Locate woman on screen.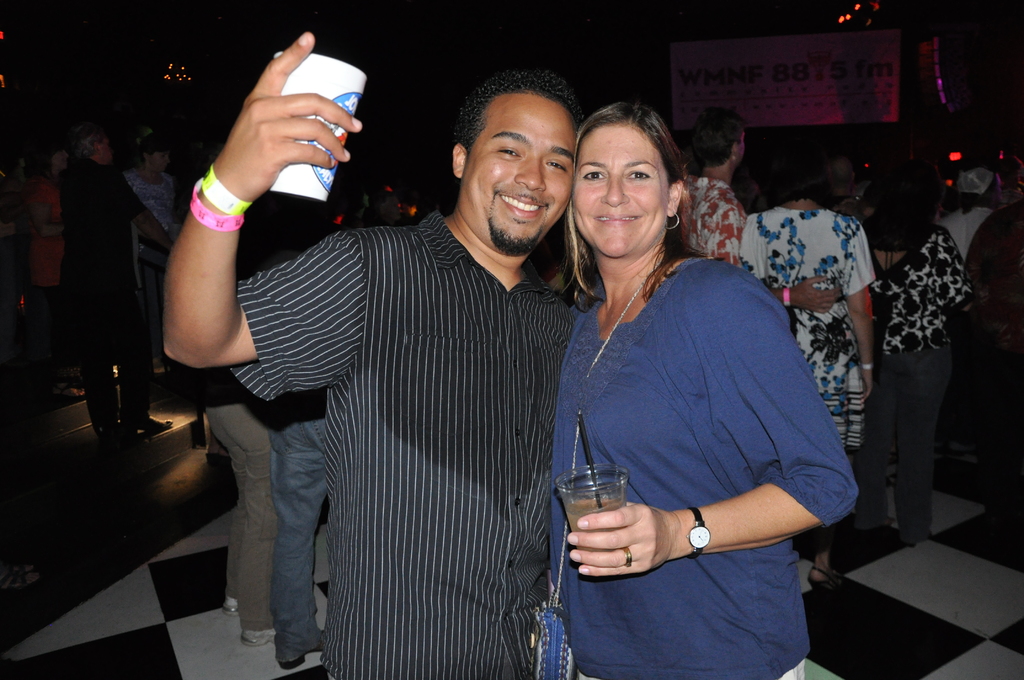
On screen at crop(535, 105, 832, 666).
